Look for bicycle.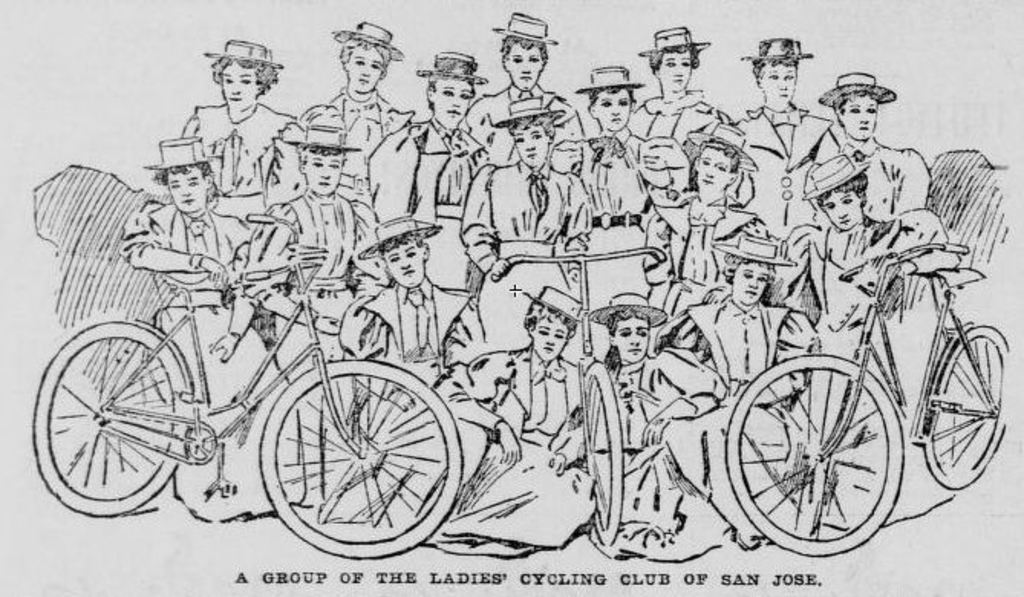
Found: (726,234,1012,539).
